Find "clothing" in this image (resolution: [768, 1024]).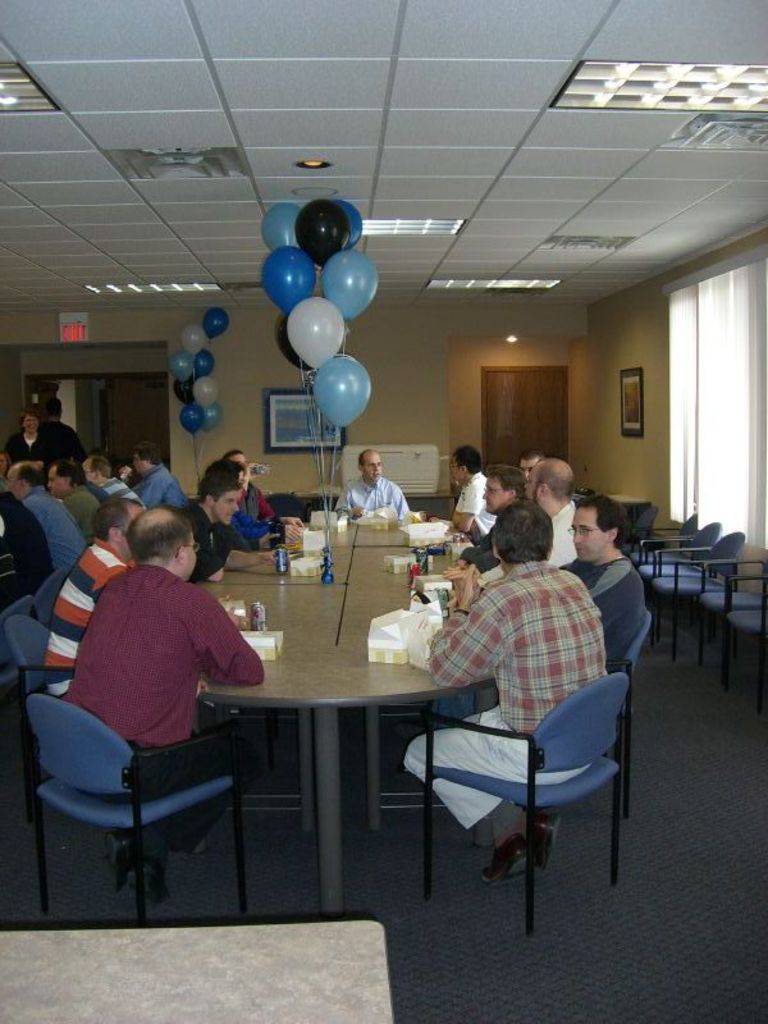
region(344, 475, 406, 511).
